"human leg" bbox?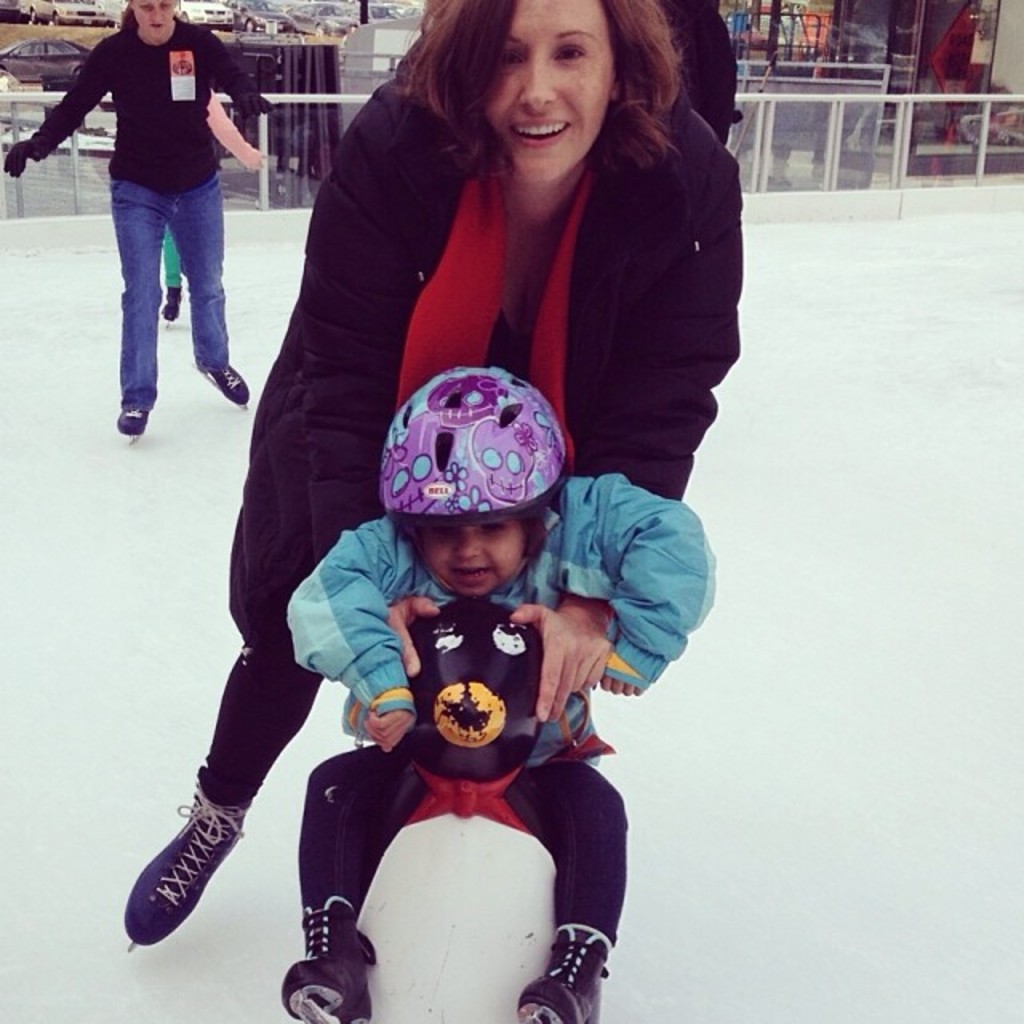
<region>504, 754, 635, 1022</region>
